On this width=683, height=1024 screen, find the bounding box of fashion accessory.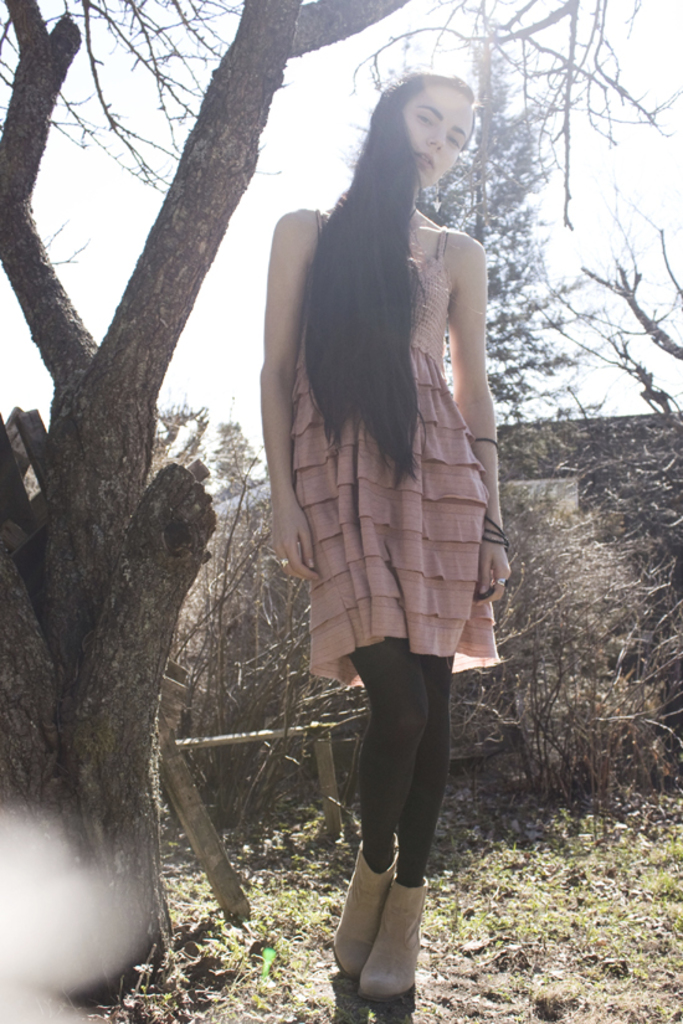
Bounding box: {"x1": 481, "y1": 515, "x2": 514, "y2": 547}.
